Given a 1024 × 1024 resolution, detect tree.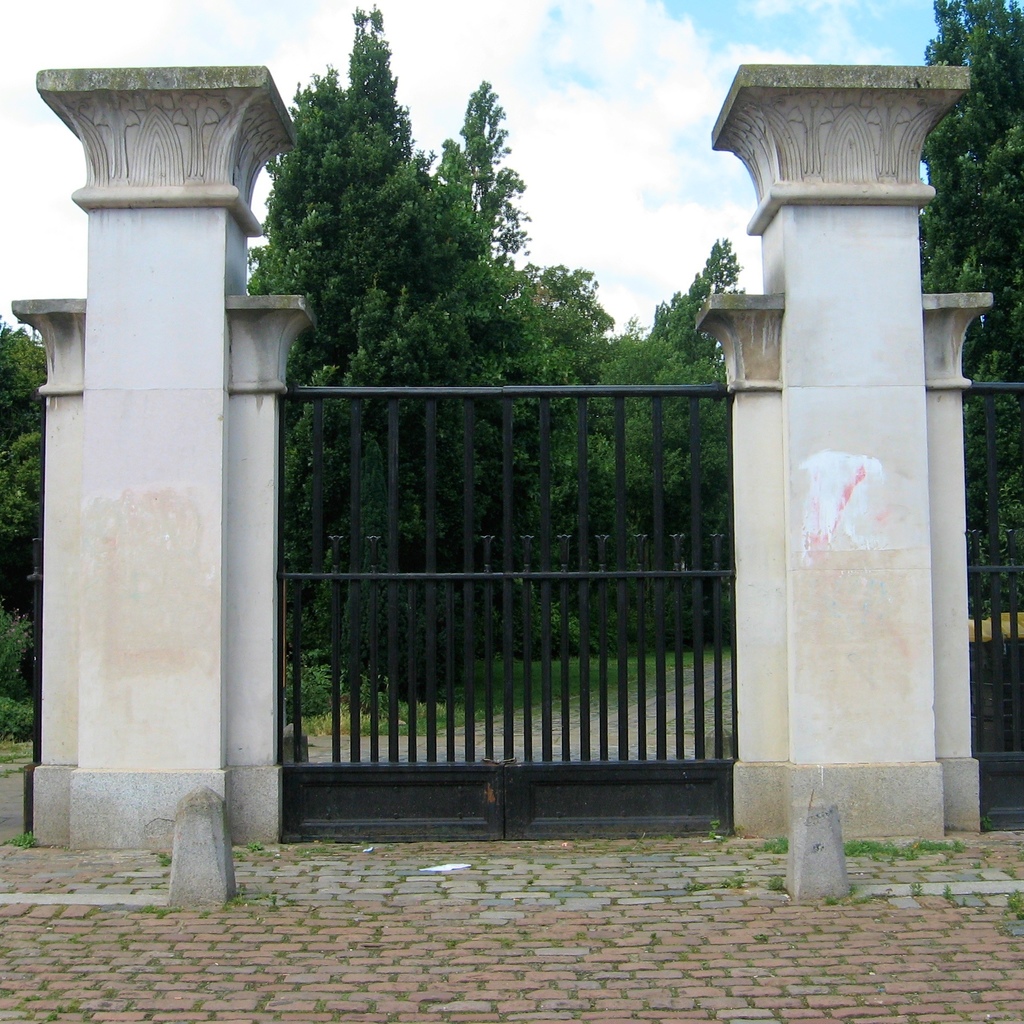
(913,0,1023,758).
